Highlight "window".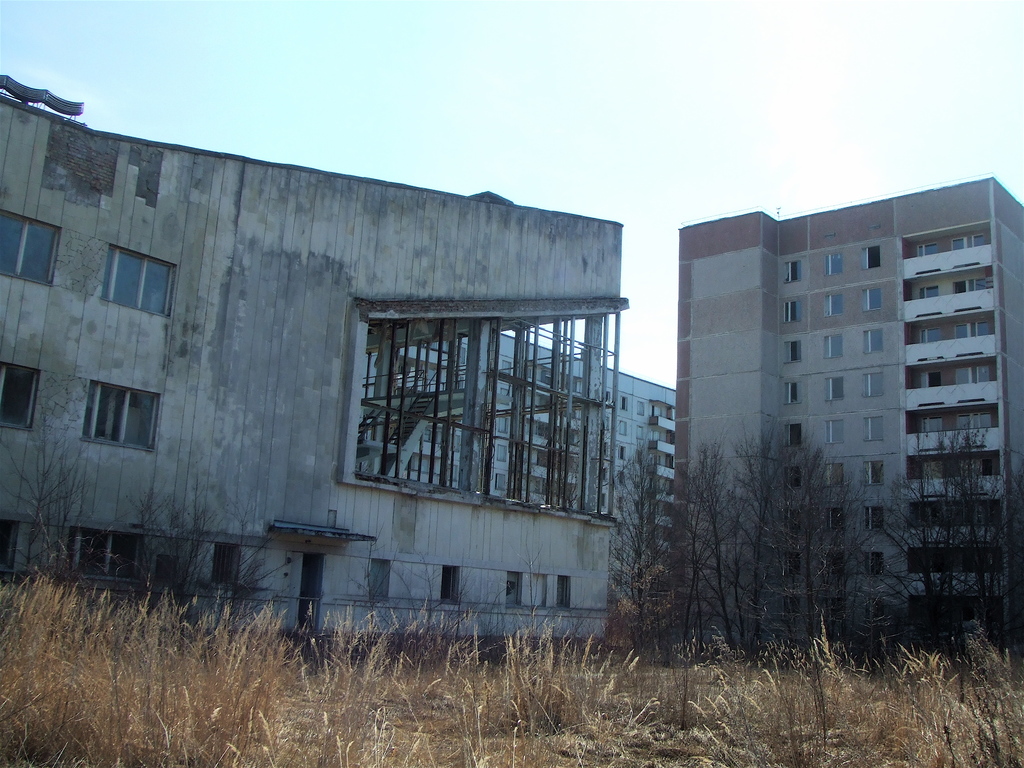
Highlighted region: select_region(949, 365, 968, 381).
